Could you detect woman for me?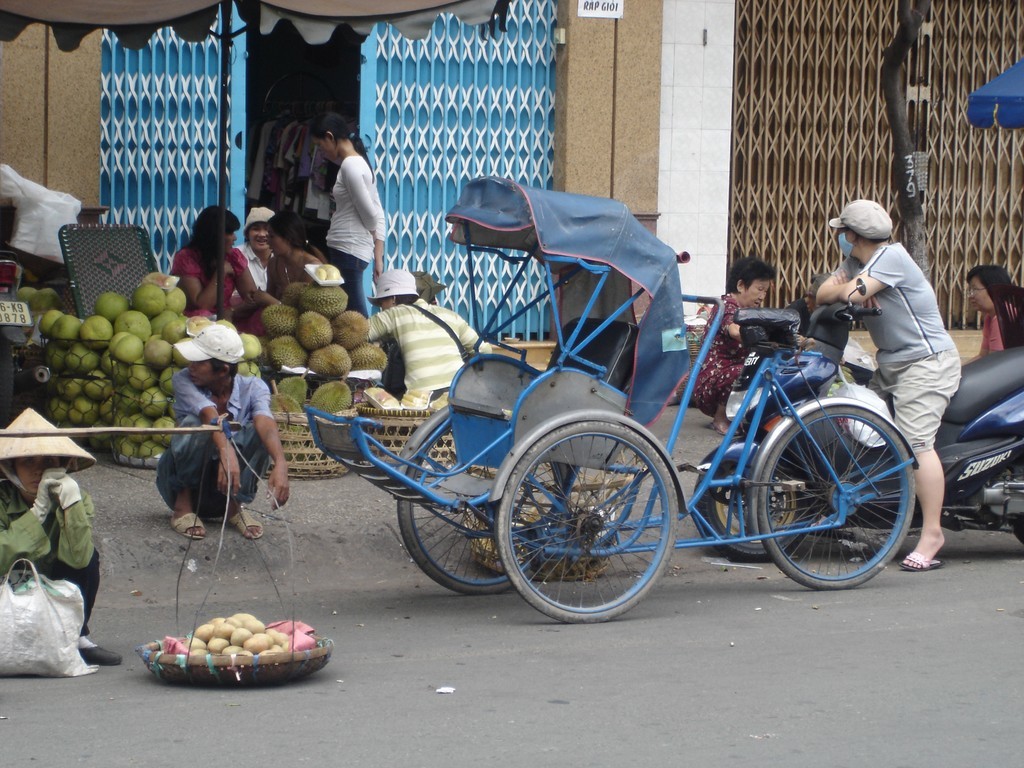
Detection result: {"x1": 311, "y1": 113, "x2": 389, "y2": 322}.
